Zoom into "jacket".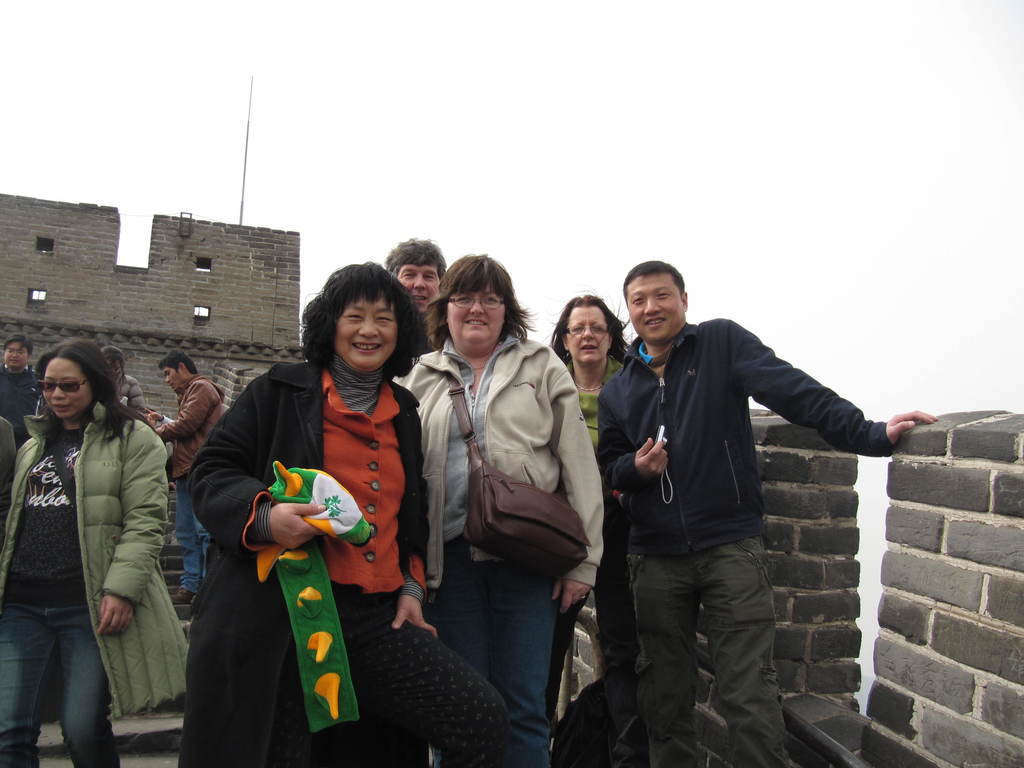
Zoom target: BBox(438, 307, 605, 595).
